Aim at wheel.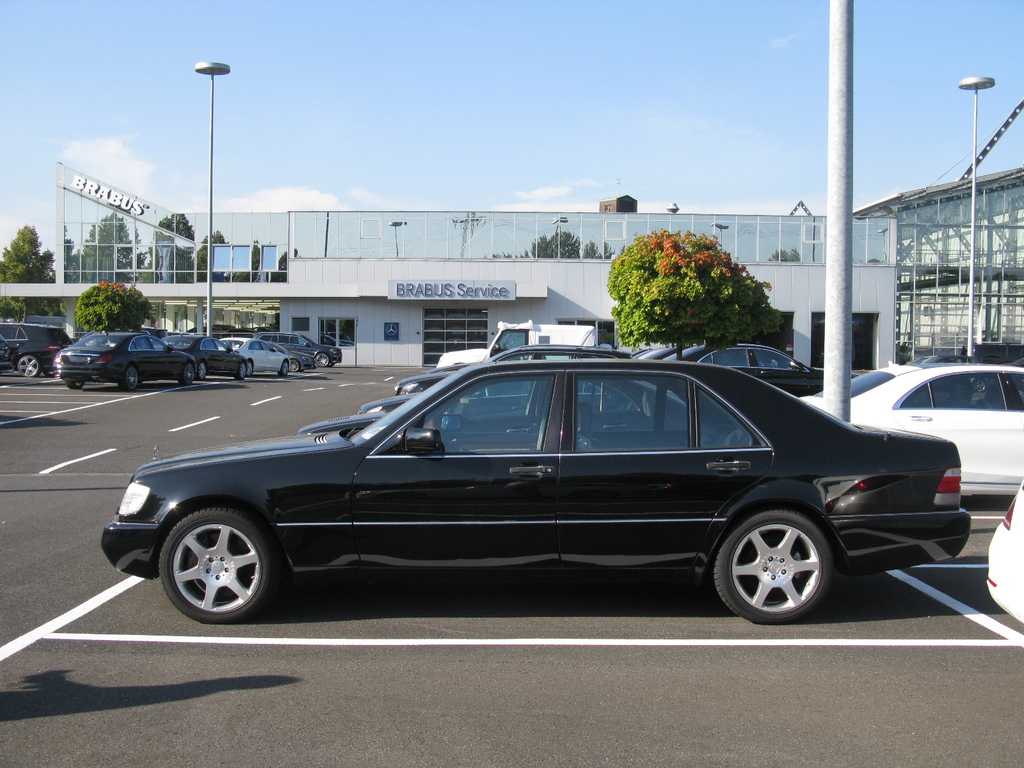
Aimed at (left=276, top=364, right=291, bottom=377).
